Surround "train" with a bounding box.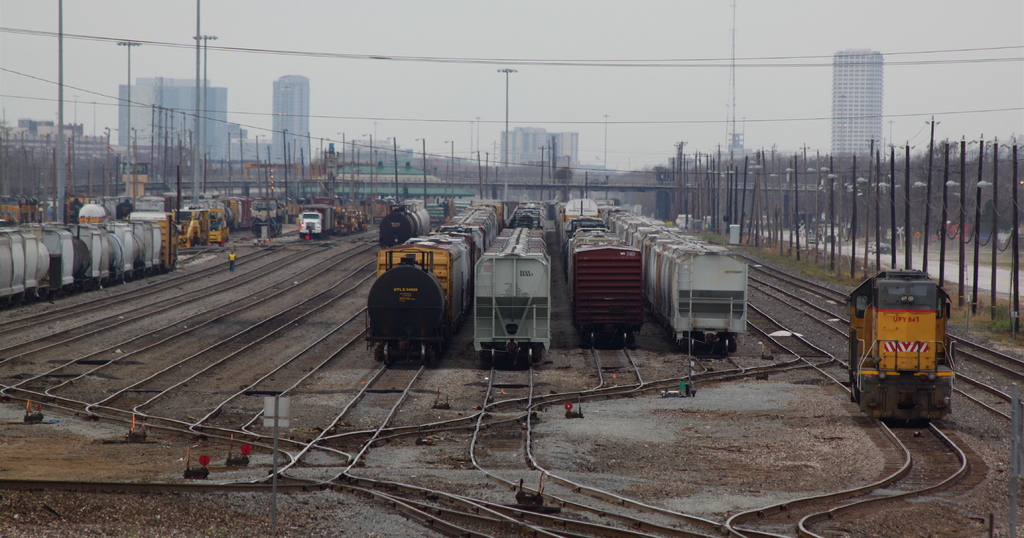
BBox(610, 203, 749, 354).
